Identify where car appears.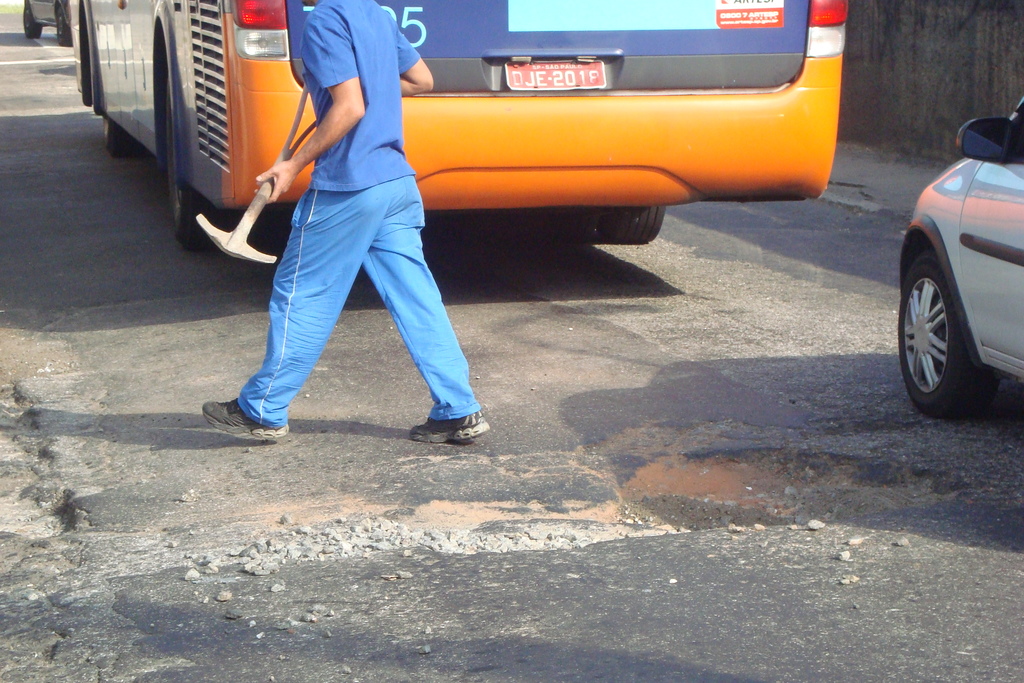
Appears at {"left": 893, "top": 98, "right": 1023, "bottom": 415}.
